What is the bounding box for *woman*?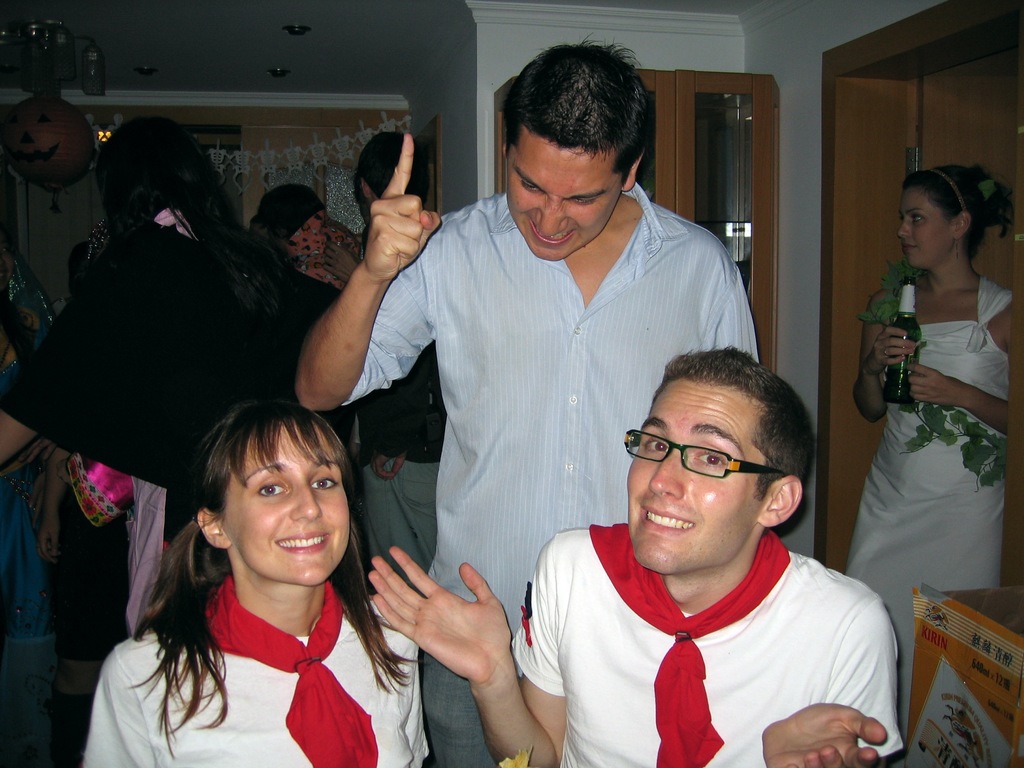
<region>0, 115, 340, 670</region>.
